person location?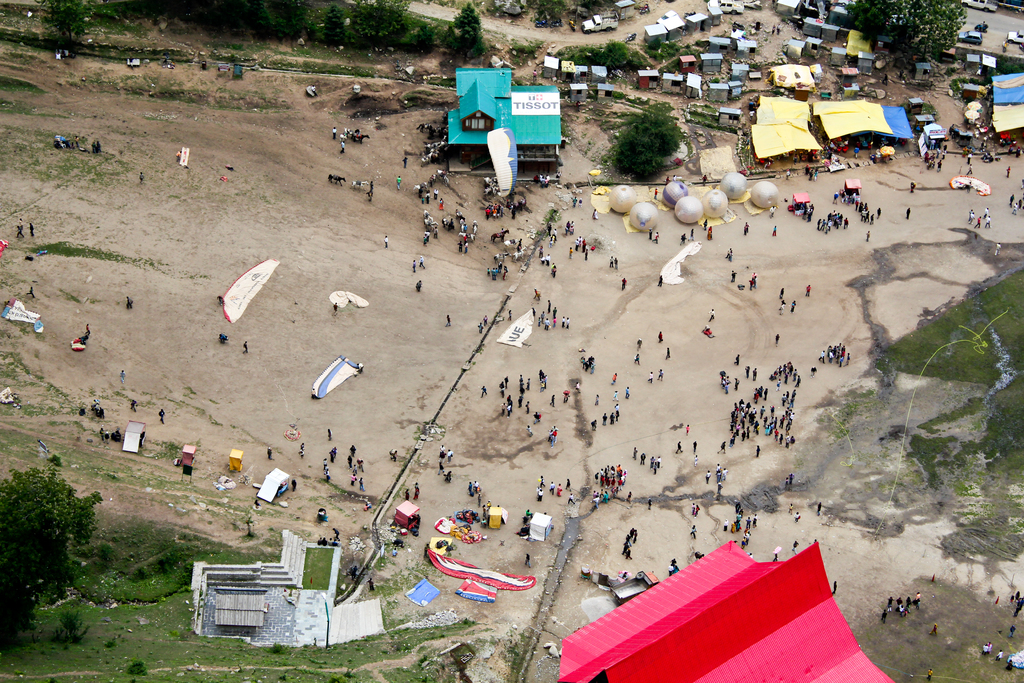
[x1=419, y1=256, x2=428, y2=270]
